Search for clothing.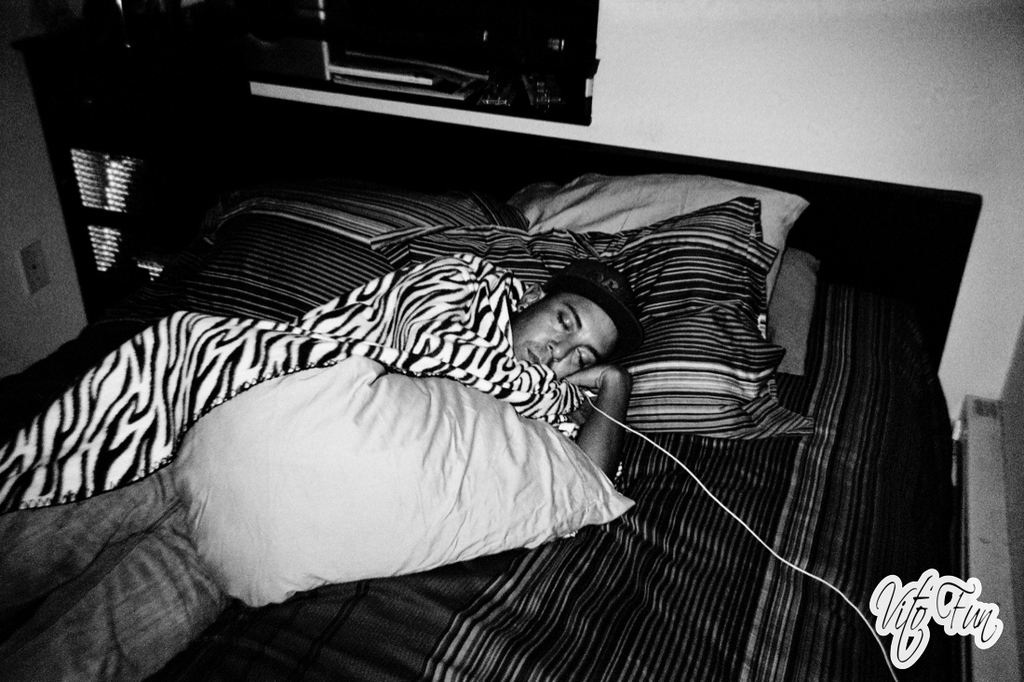
Found at crop(0, 466, 225, 681).
